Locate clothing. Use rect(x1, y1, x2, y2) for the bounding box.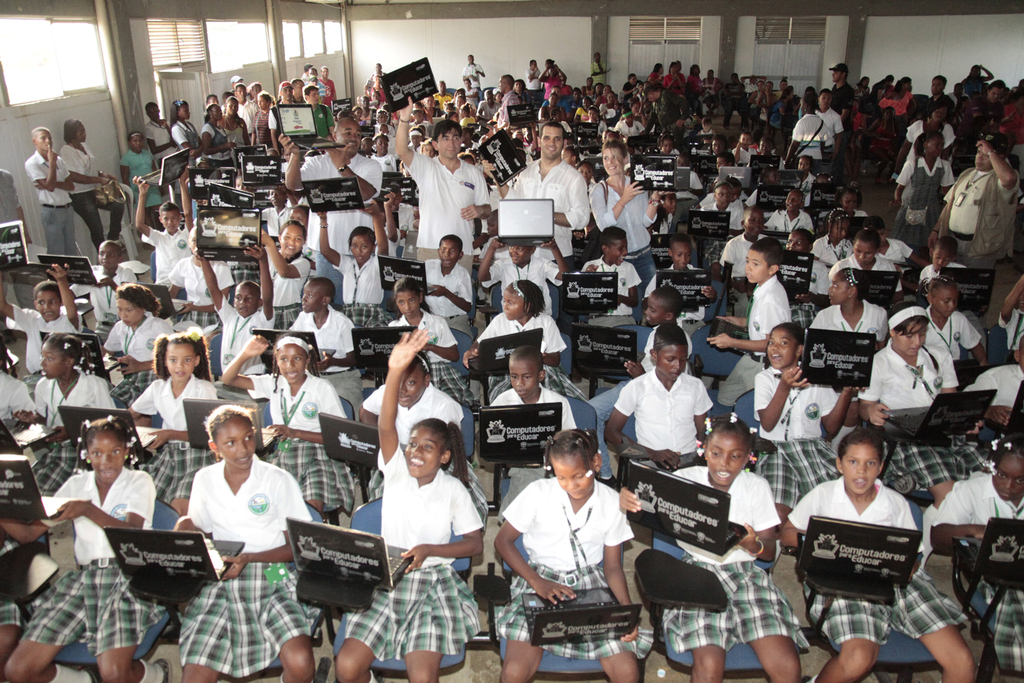
rect(505, 157, 589, 255).
